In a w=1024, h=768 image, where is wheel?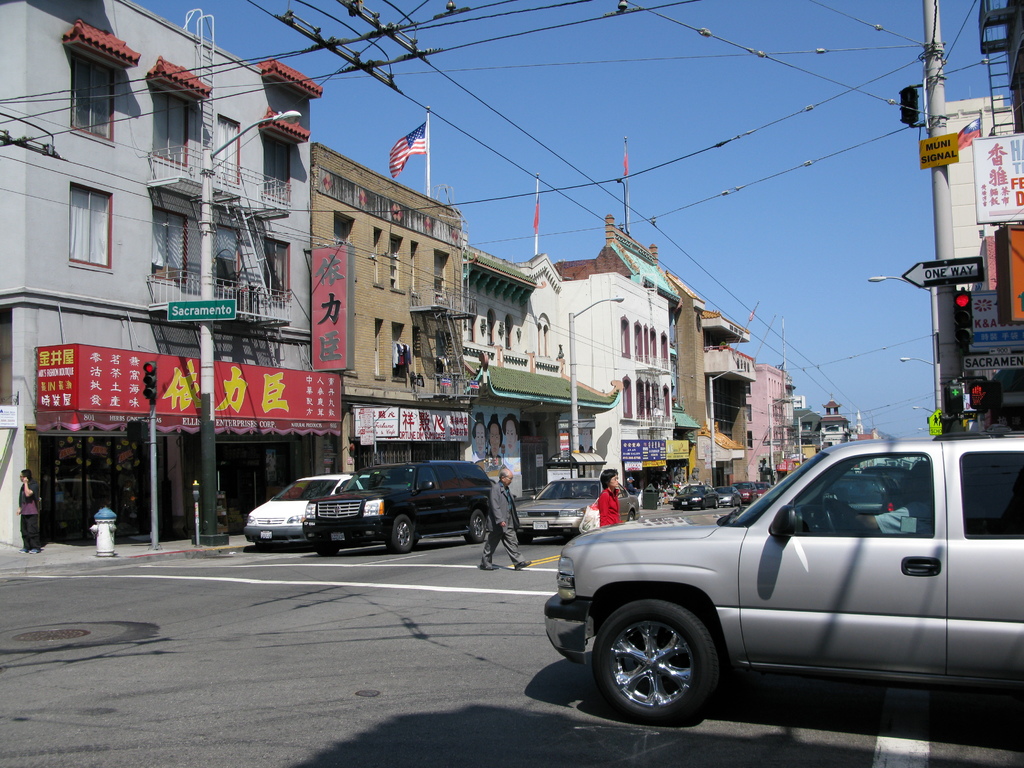
[582, 594, 717, 728].
